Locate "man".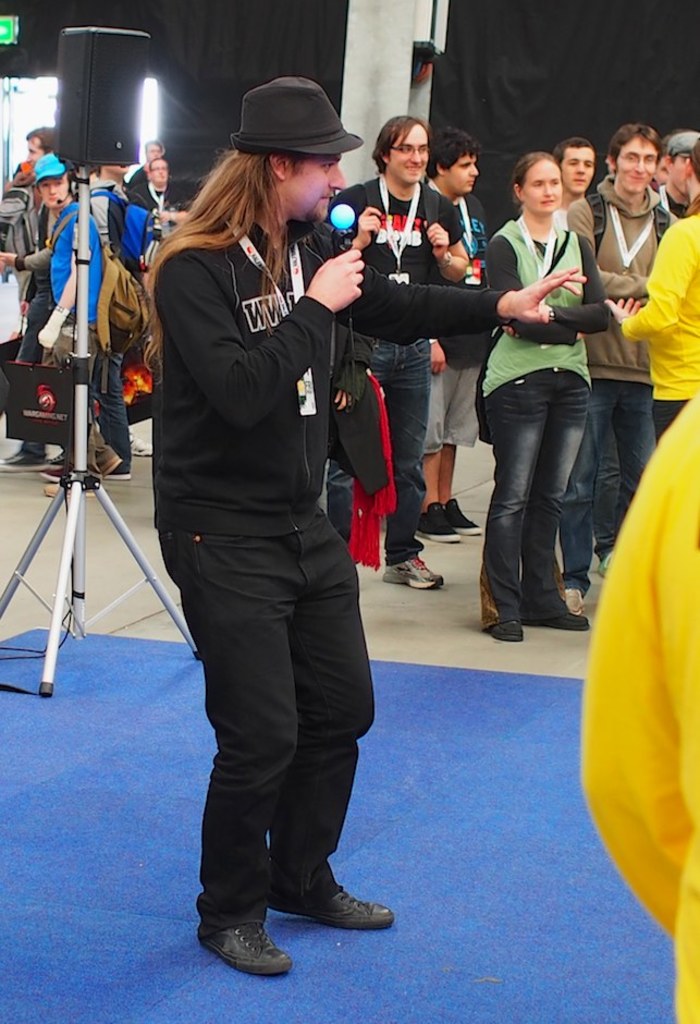
Bounding box: pyautogui.locateOnScreen(1, 126, 54, 190).
